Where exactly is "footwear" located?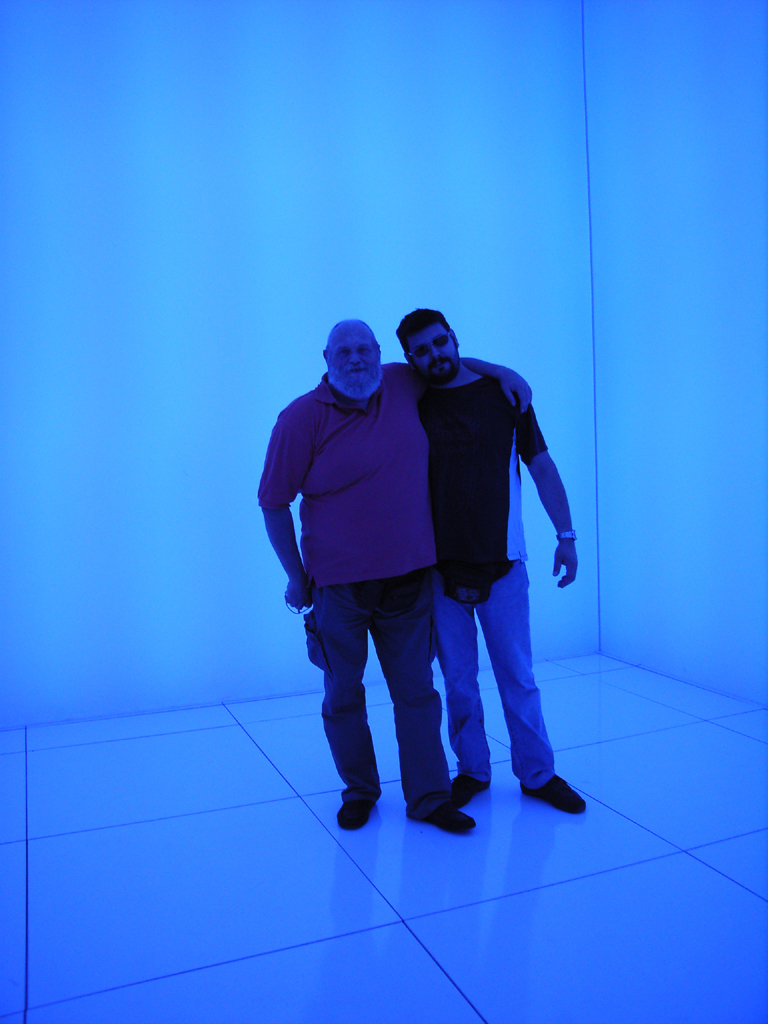
Its bounding box is box=[452, 768, 491, 802].
